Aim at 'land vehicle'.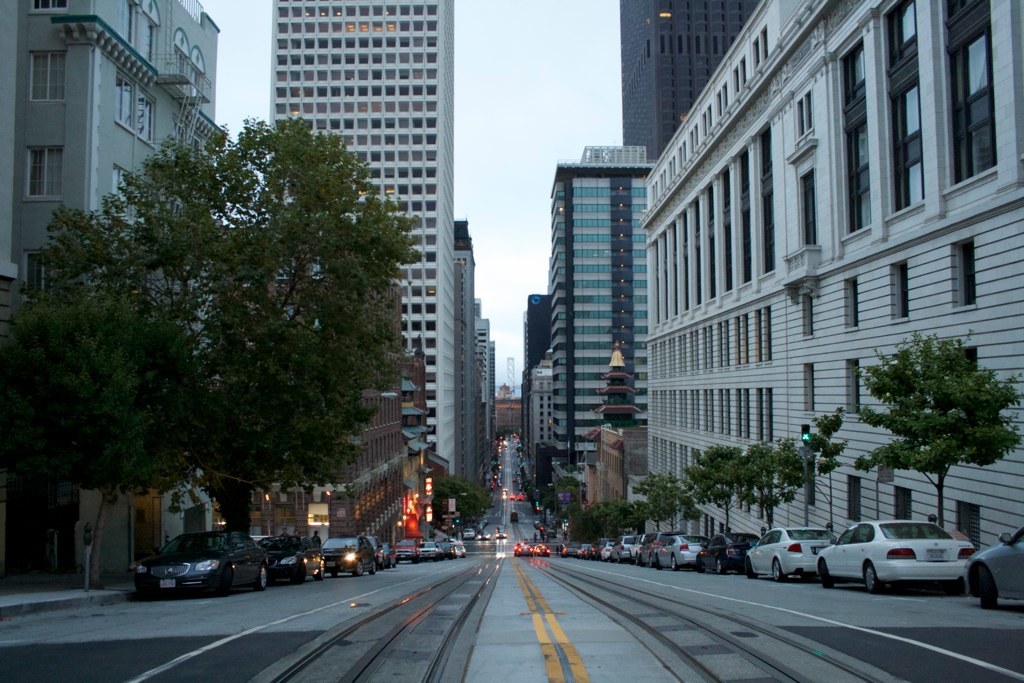
Aimed at 400/539/412/554.
